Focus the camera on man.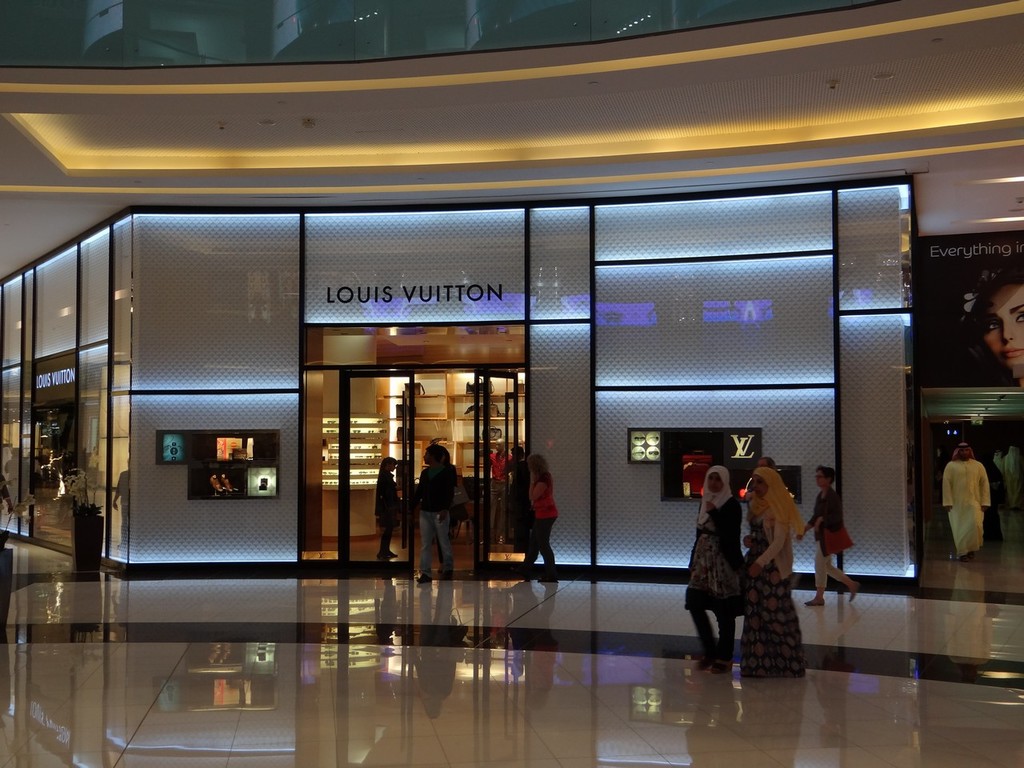
Focus region: select_region(506, 446, 530, 554).
